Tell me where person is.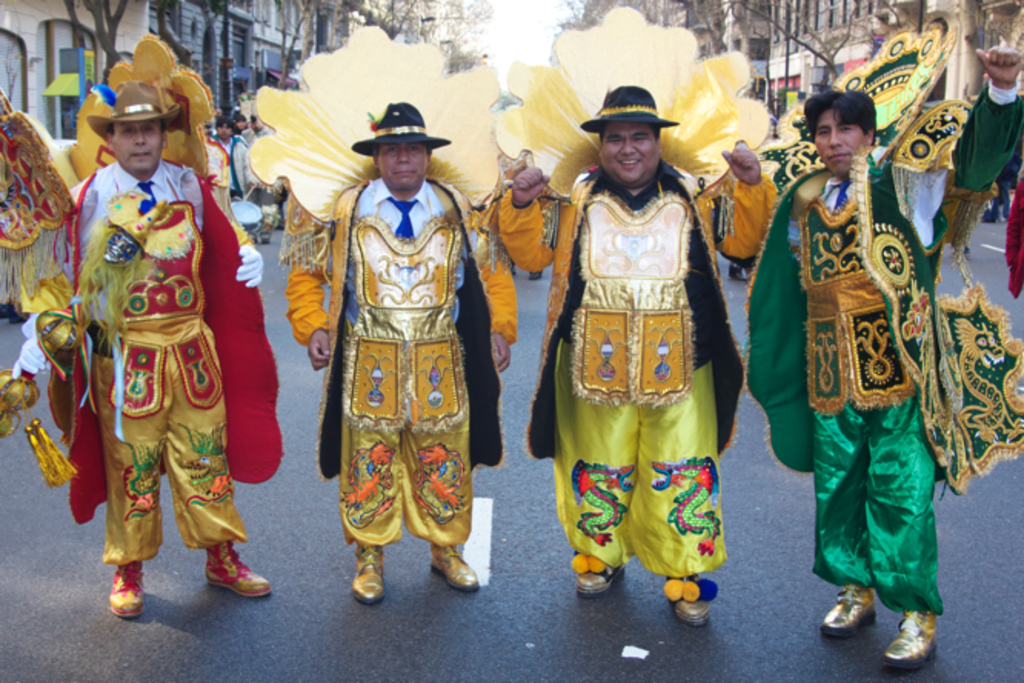
person is at [x1=8, y1=151, x2=243, y2=551].
